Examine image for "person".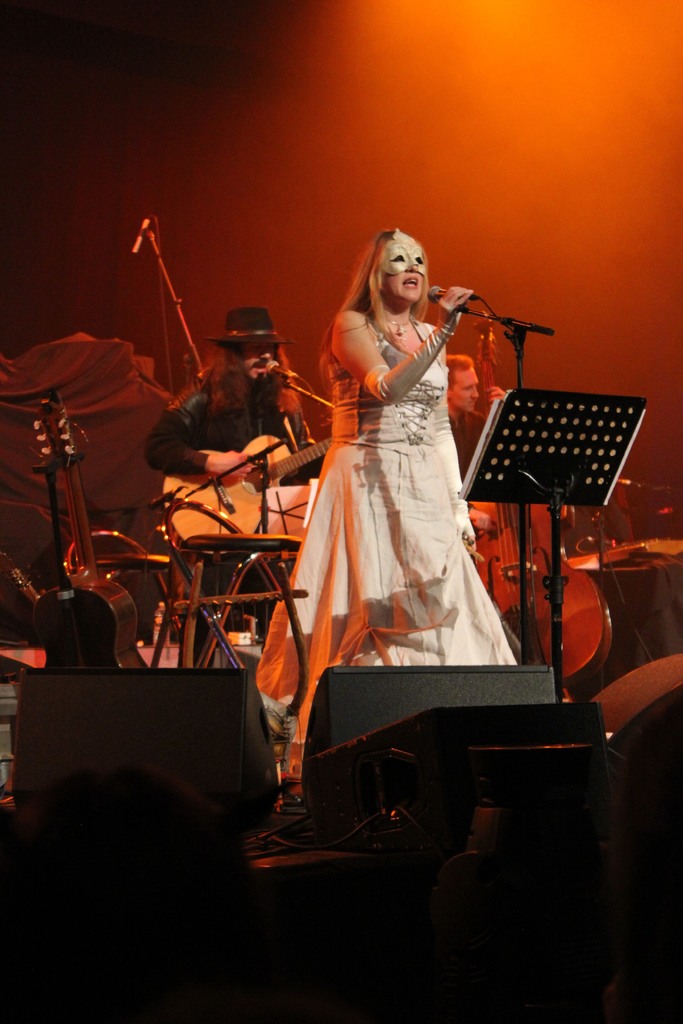
Examination result: <box>442,351,509,500</box>.
